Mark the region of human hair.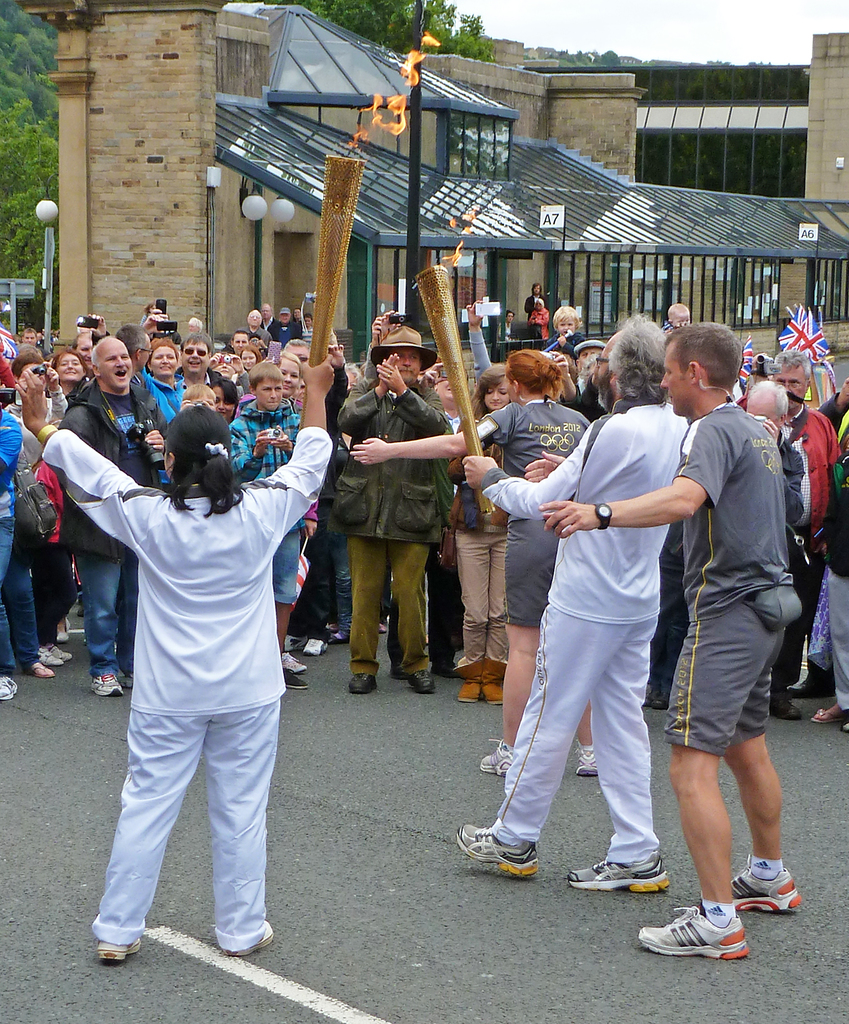
Region: (212, 375, 238, 415).
